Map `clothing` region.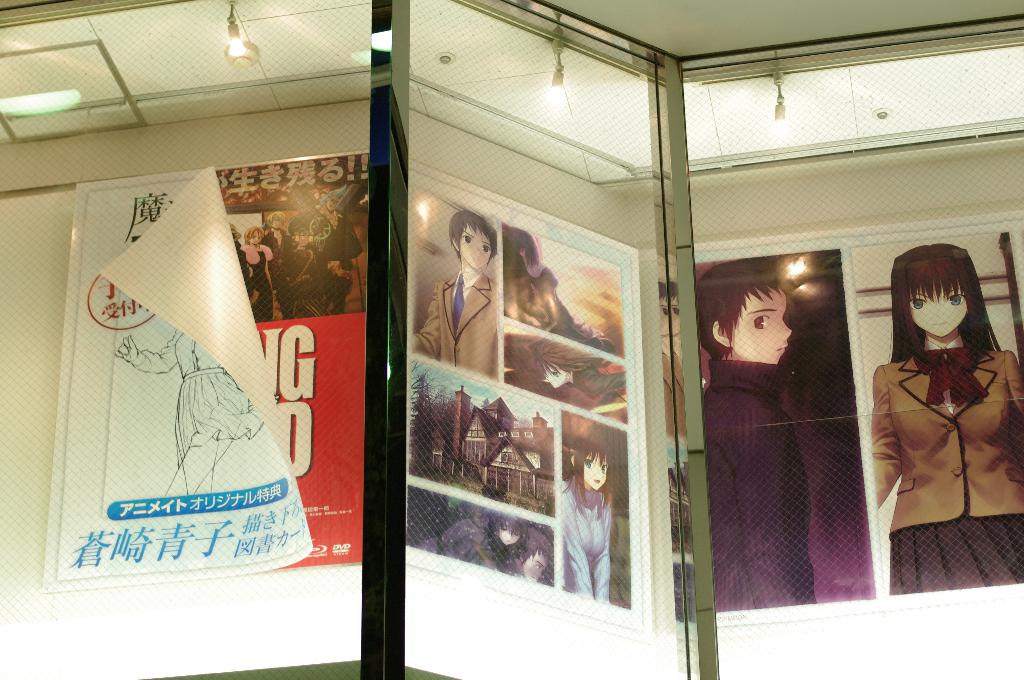
Mapped to pyautogui.locateOnScreen(556, 480, 609, 607).
